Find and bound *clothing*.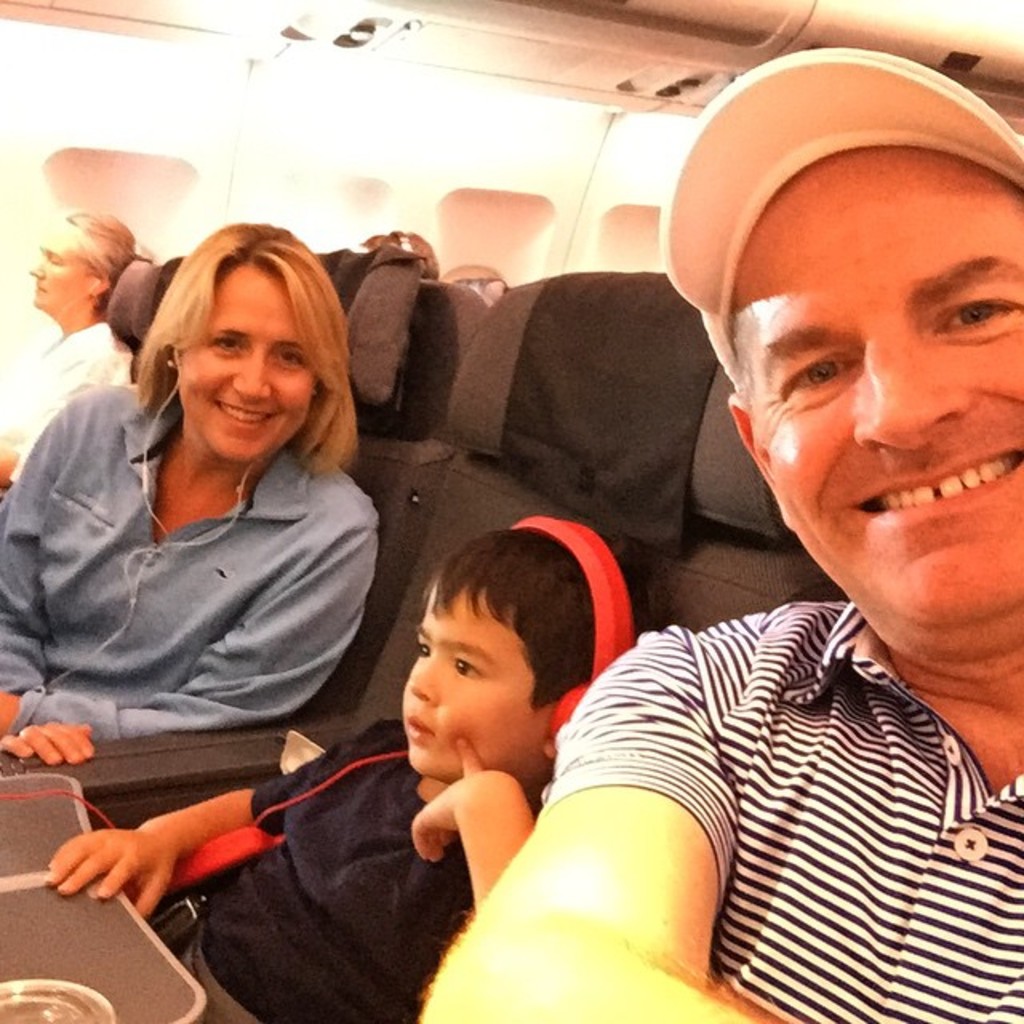
Bound: (x1=0, y1=307, x2=142, y2=502).
